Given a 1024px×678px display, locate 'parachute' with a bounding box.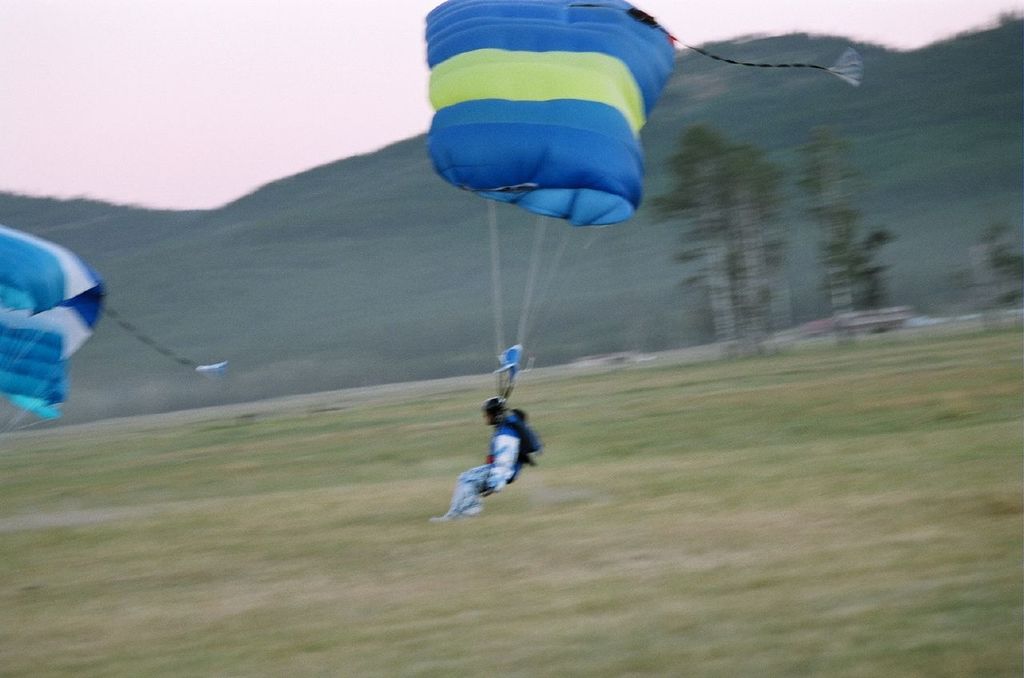
Located: detection(0, 225, 229, 437).
